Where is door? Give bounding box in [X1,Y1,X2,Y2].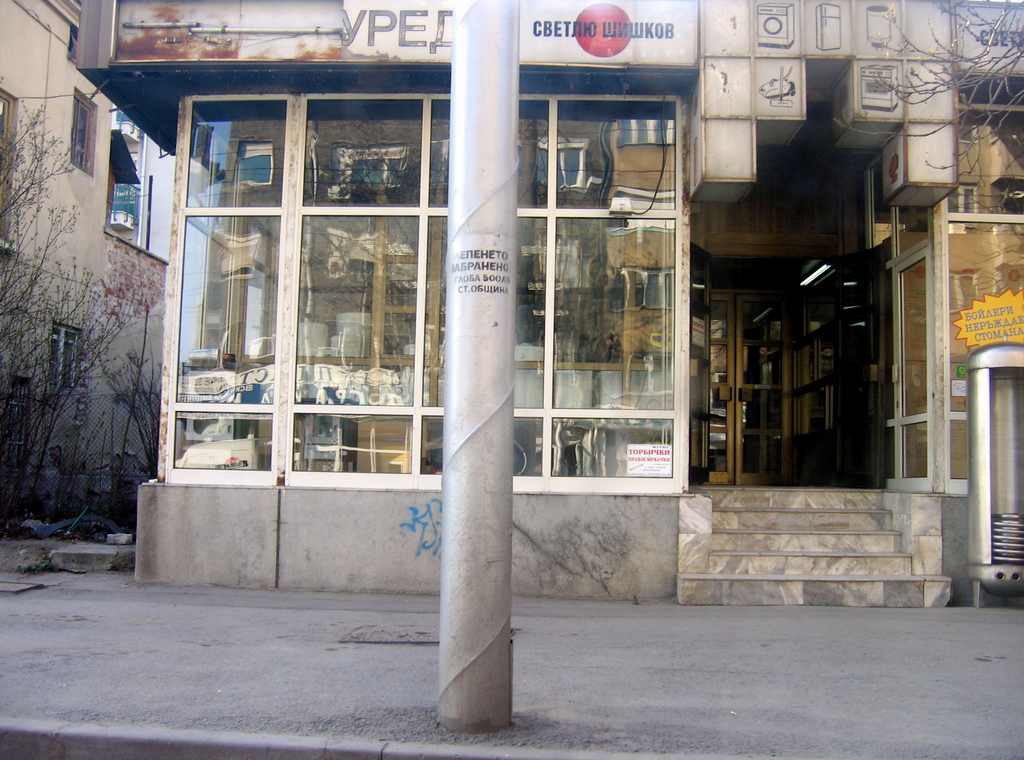
[283,207,419,493].
